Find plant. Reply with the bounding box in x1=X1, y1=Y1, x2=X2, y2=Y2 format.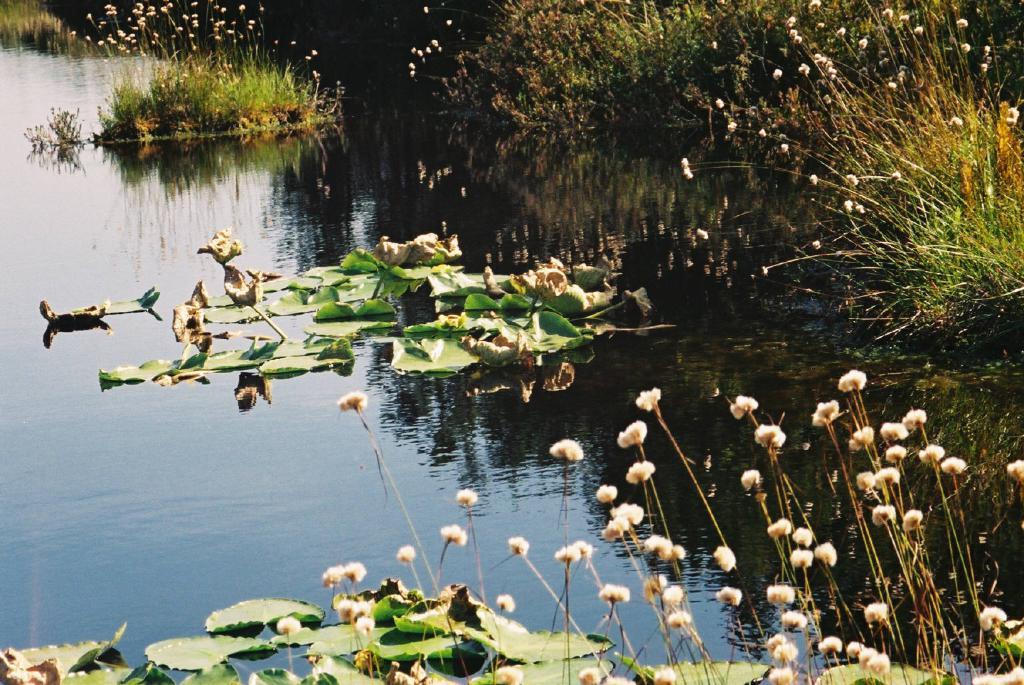
x1=11, y1=123, x2=54, y2=139.
